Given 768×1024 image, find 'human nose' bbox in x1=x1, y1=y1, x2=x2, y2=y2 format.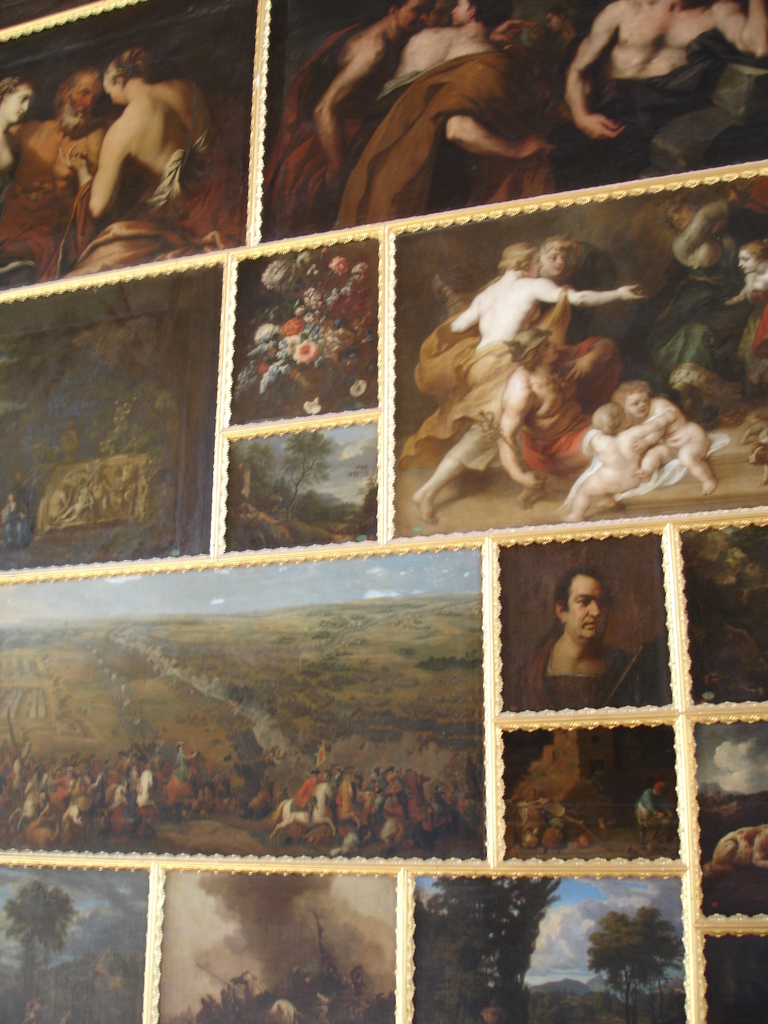
x1=737, y1=260, x2=746, y2=270.
